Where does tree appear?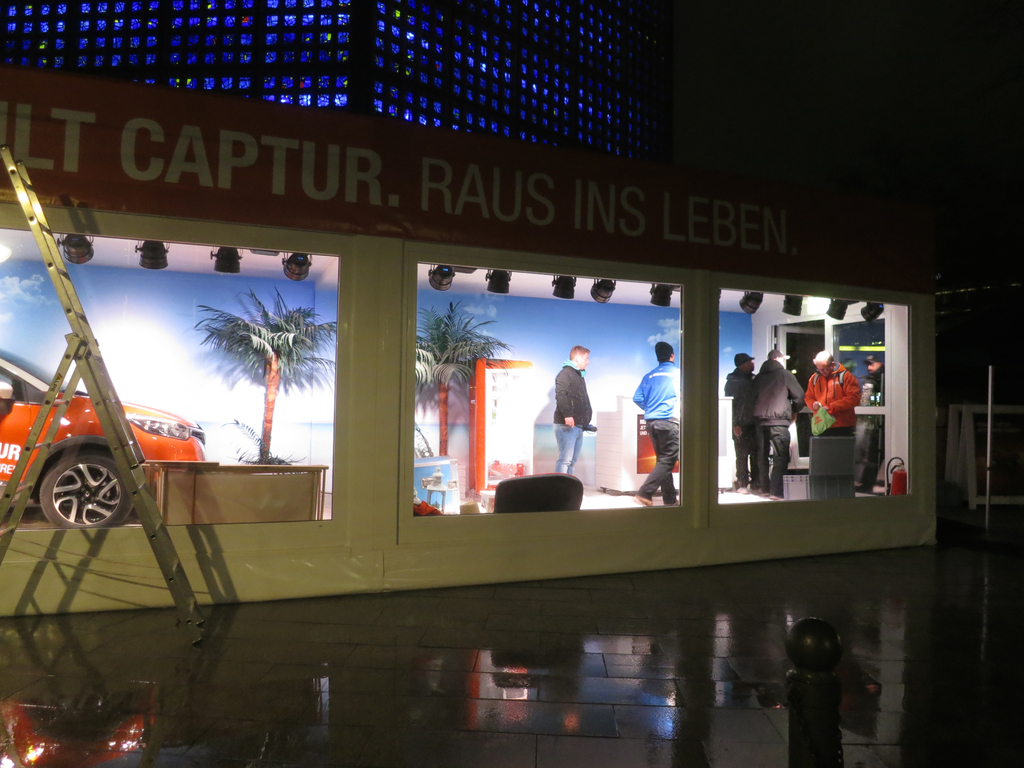
Appears at pyautogui.locateOnScreen(170, 273, 321, 474).
